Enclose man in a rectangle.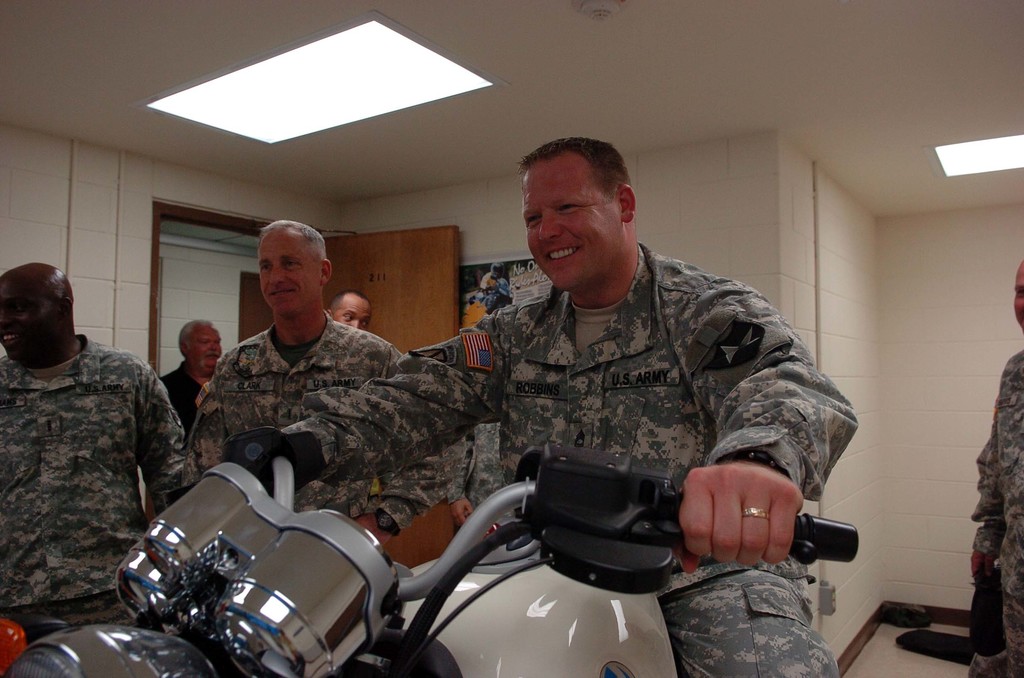
pyautogui.locateOnScreen(973, 261, 1023, 674).
